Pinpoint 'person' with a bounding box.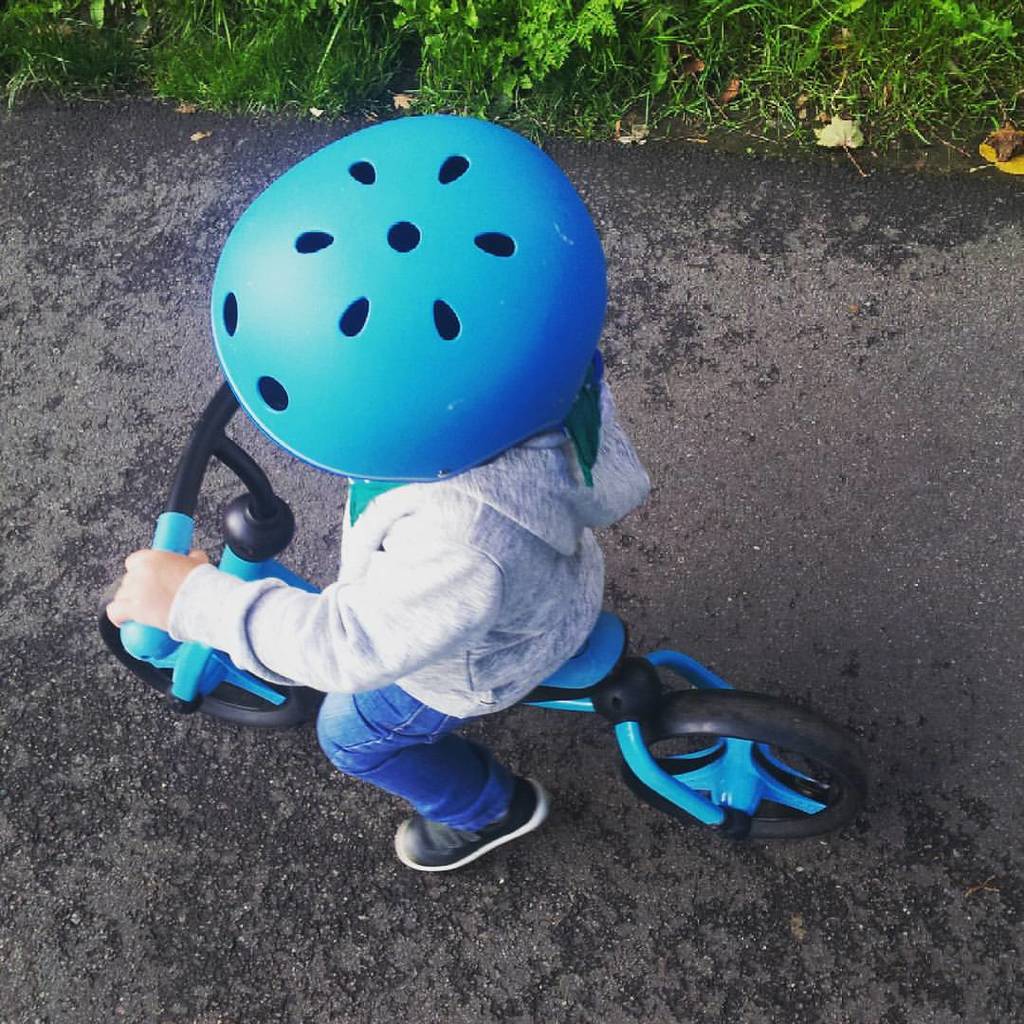
102/116/665/886.
